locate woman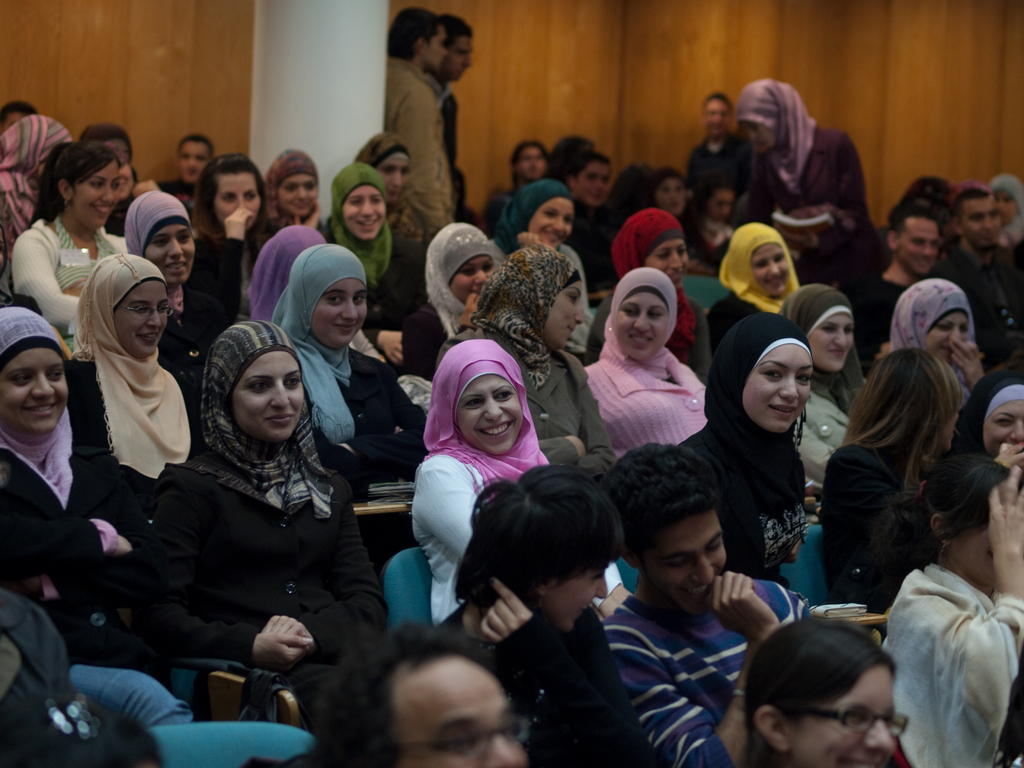
497 178 595 355
